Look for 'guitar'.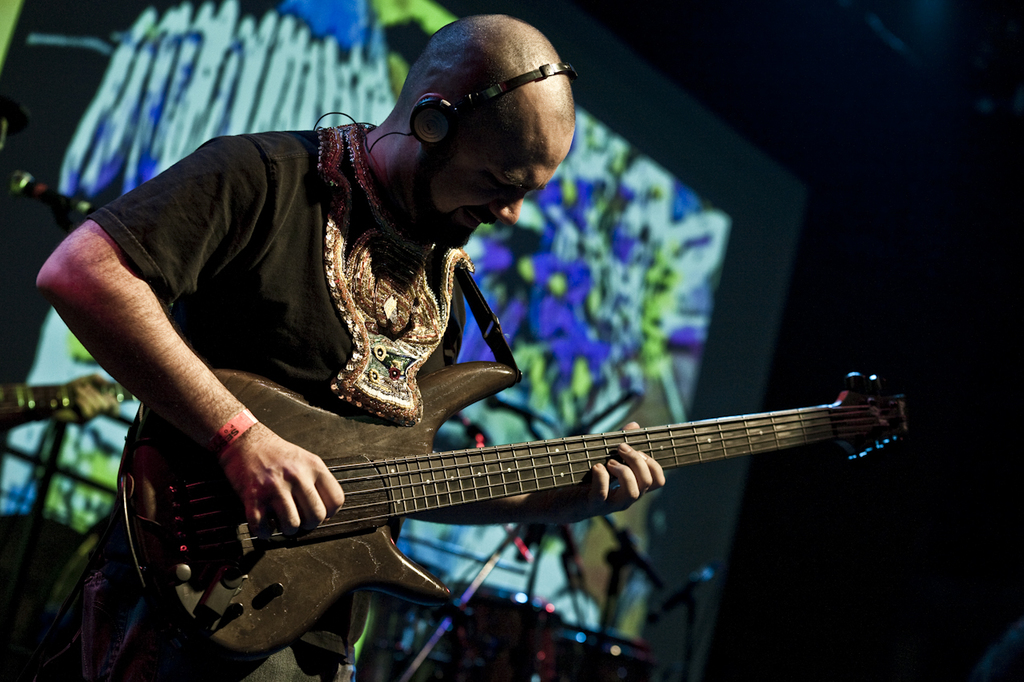
Found: [110,346,925,660].
